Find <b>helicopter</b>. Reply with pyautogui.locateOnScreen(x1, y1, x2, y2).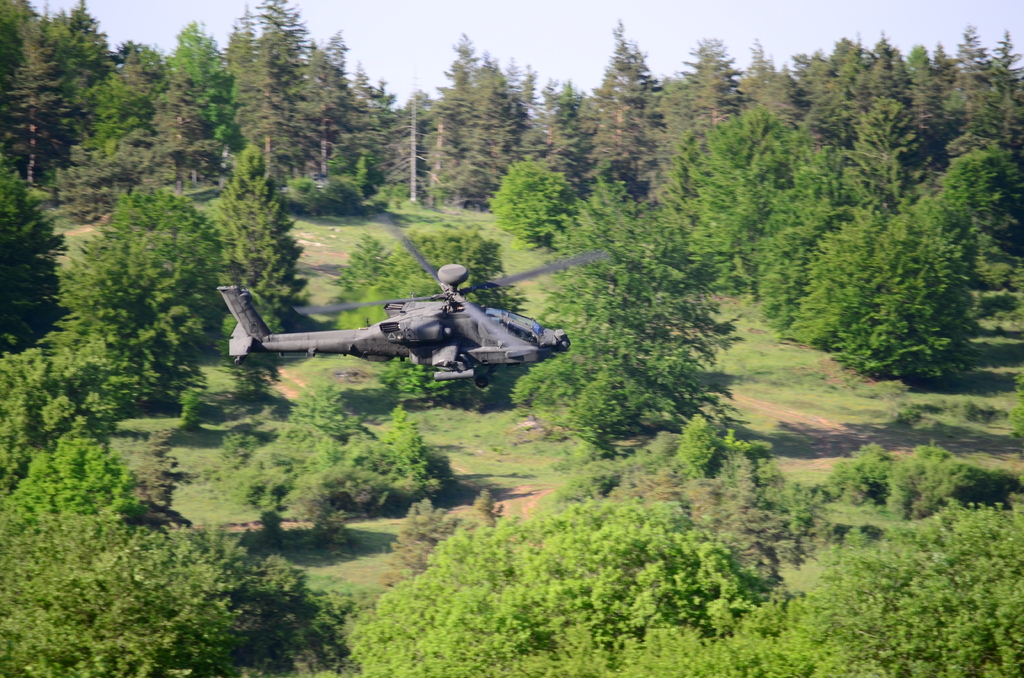
pyautogui.locateOnScreen(220, 249, 579, 386).
